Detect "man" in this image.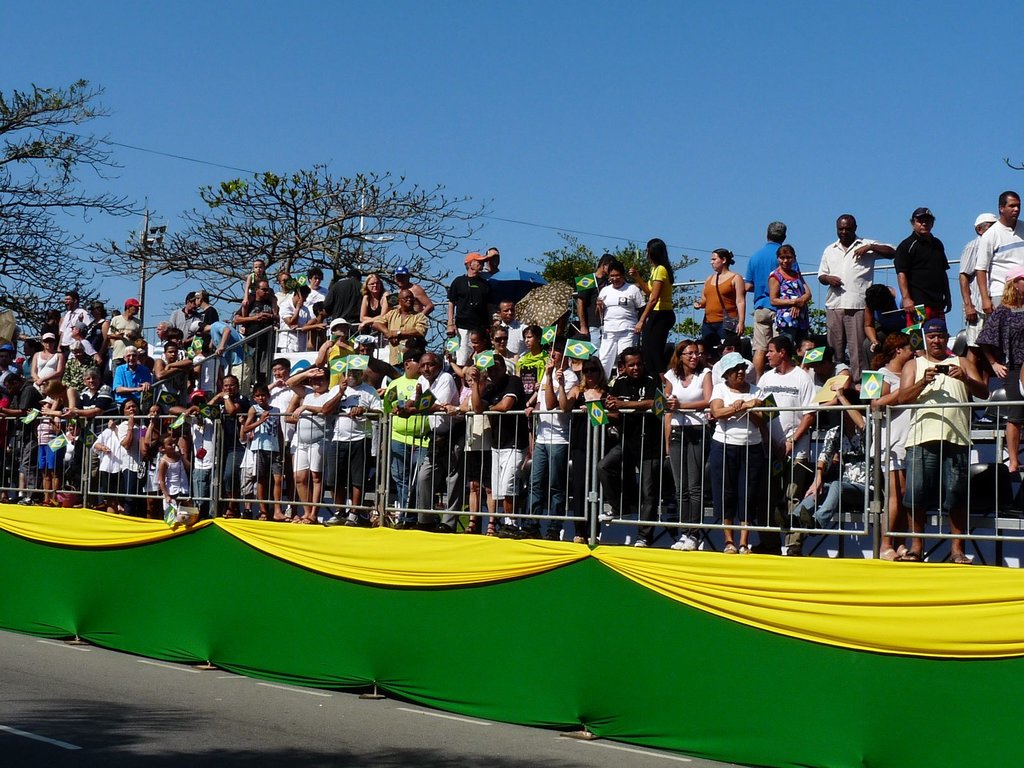
Detection: (746,336,822,553).
